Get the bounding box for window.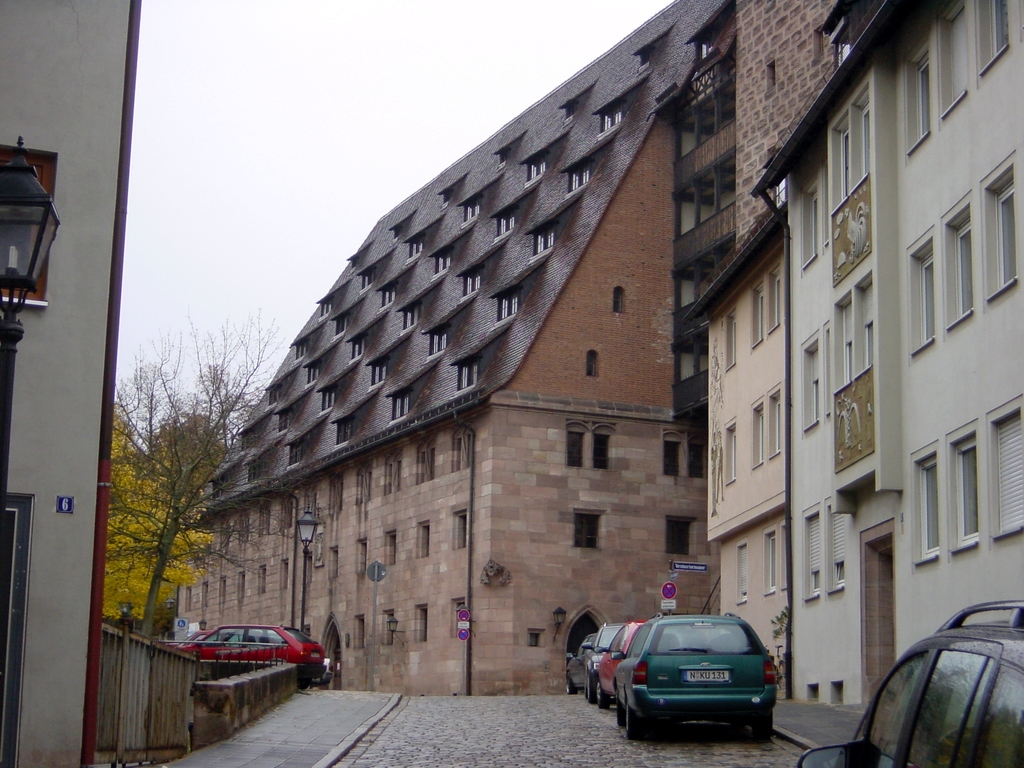
left=496, top=289, right=520, bottom=326.
